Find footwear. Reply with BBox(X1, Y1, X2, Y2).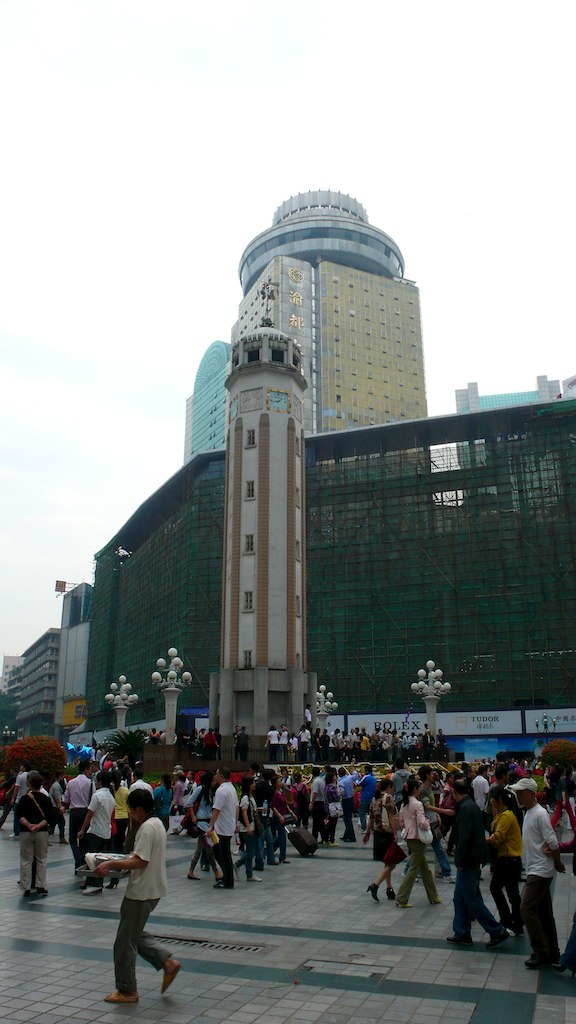
BBox(213, 881, 231, 888).
